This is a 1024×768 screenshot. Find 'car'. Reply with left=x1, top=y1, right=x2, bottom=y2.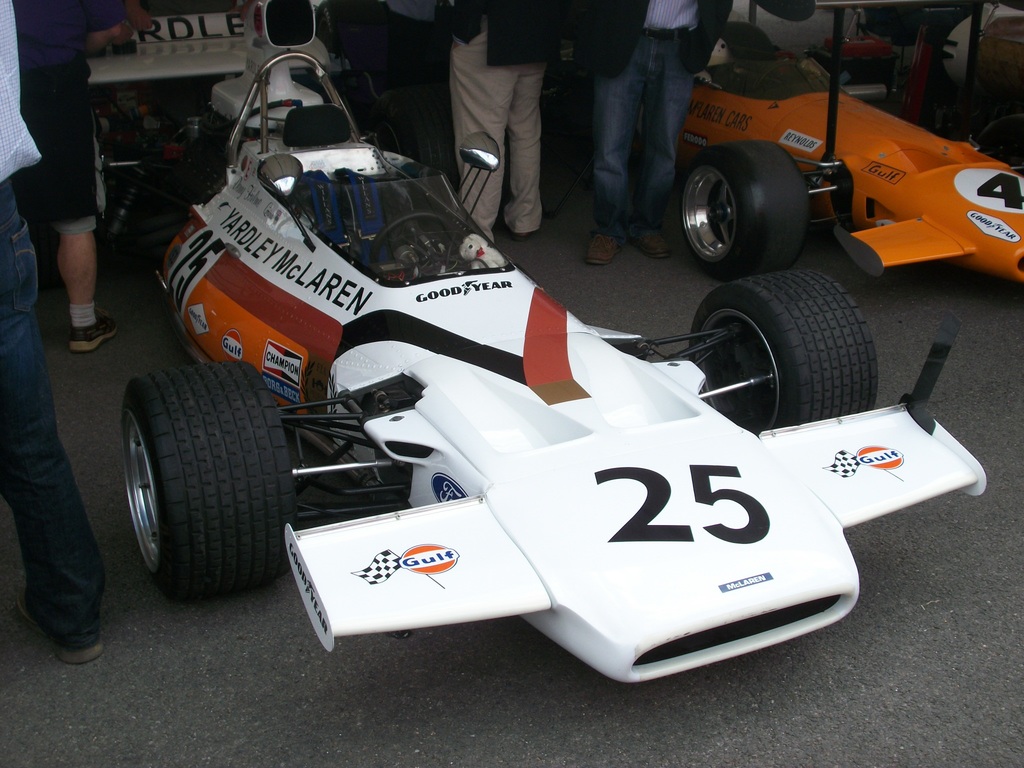
left=80, top=0, right=987, bottom=688.
